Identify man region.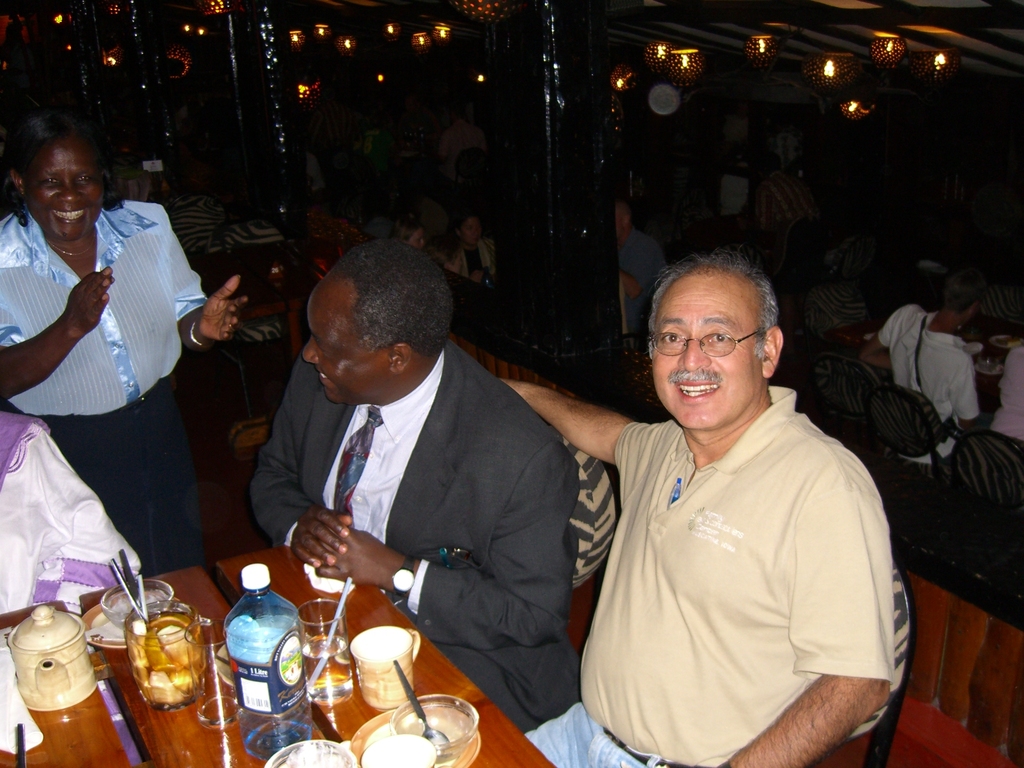
Region: <region>250, 247, 582, 732</region>.
